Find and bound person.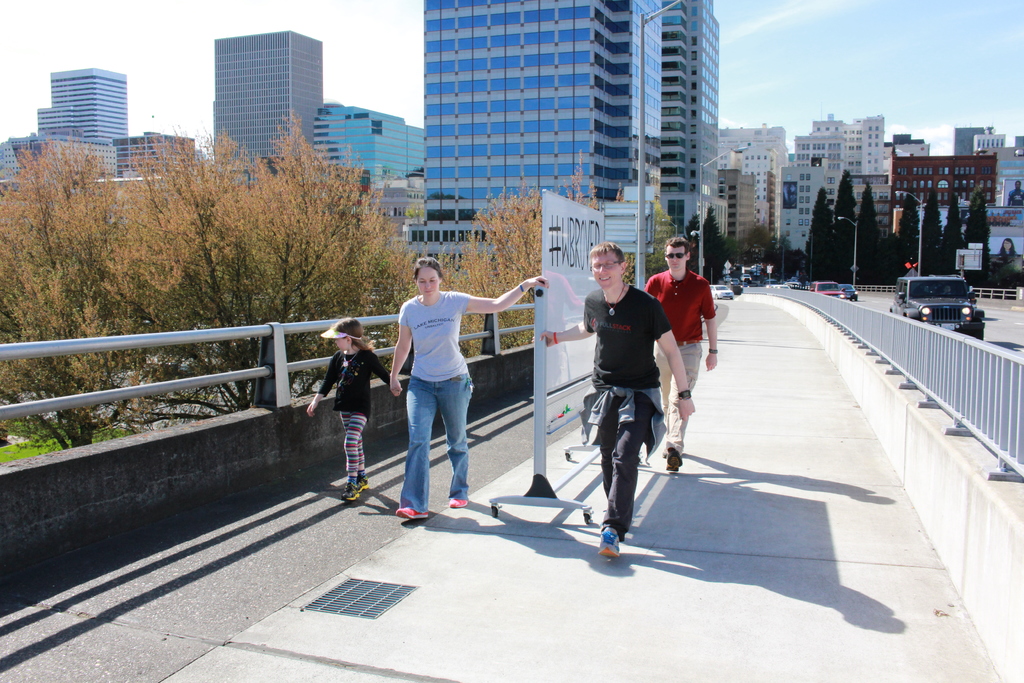
Bound: region(581, 233, 682, 567).
